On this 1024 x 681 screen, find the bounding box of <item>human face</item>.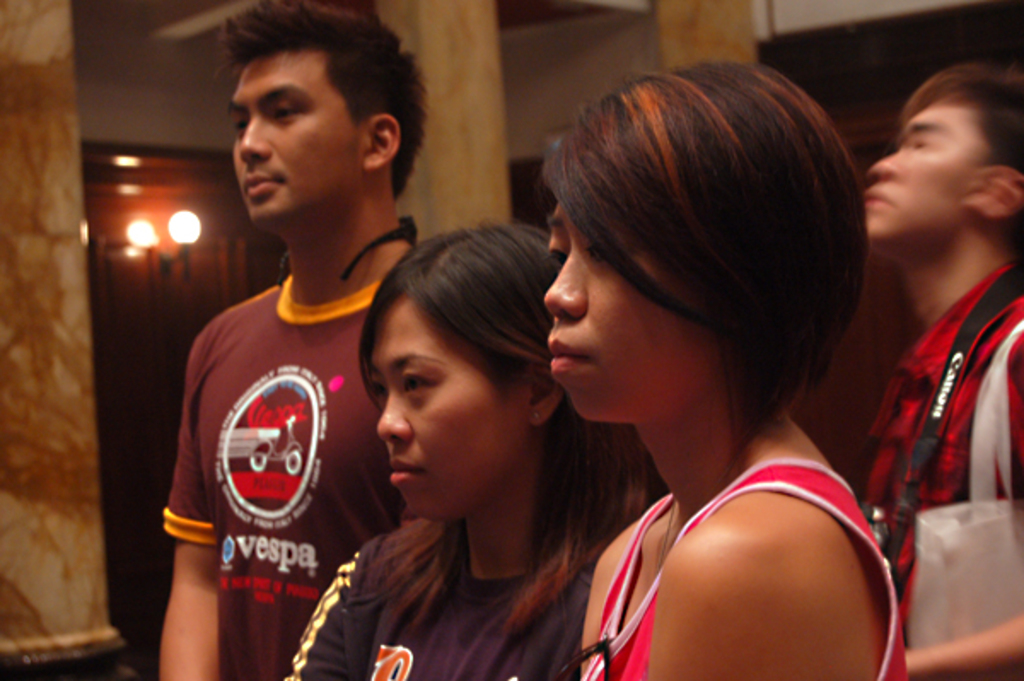
Bounding box: box=[864, 111, 990, 246].
